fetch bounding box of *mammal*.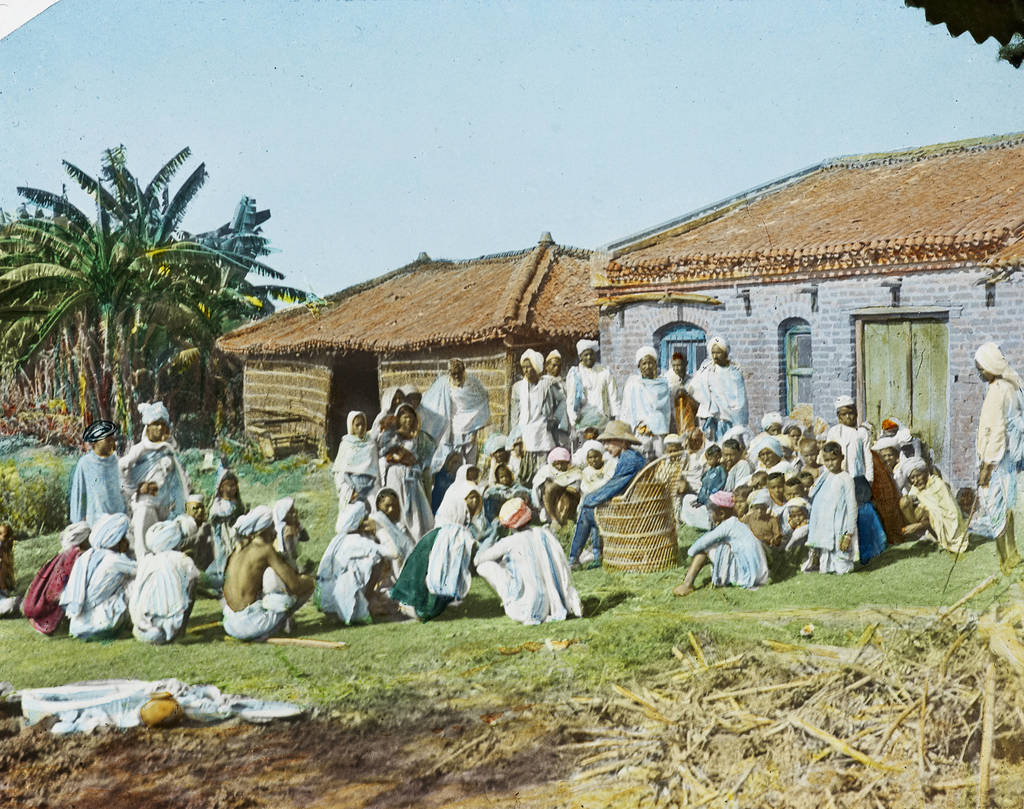
Bbox: region(374, 385, 407, 422).
